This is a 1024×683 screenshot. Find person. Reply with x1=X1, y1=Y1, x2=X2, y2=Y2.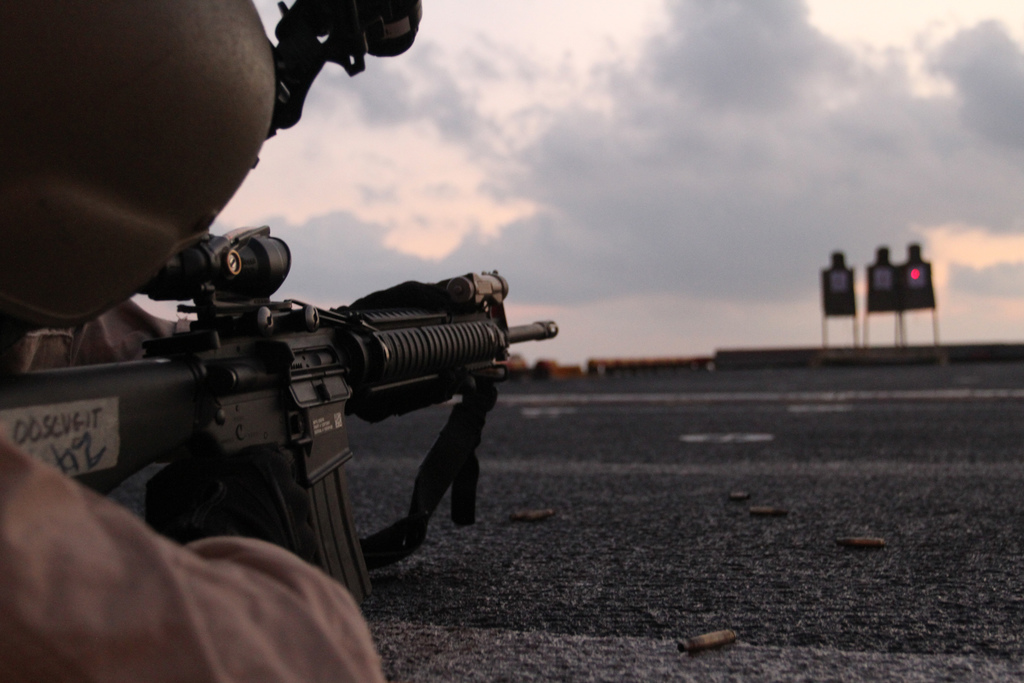
x1=0, y1=0, x2=419, y2=682.
